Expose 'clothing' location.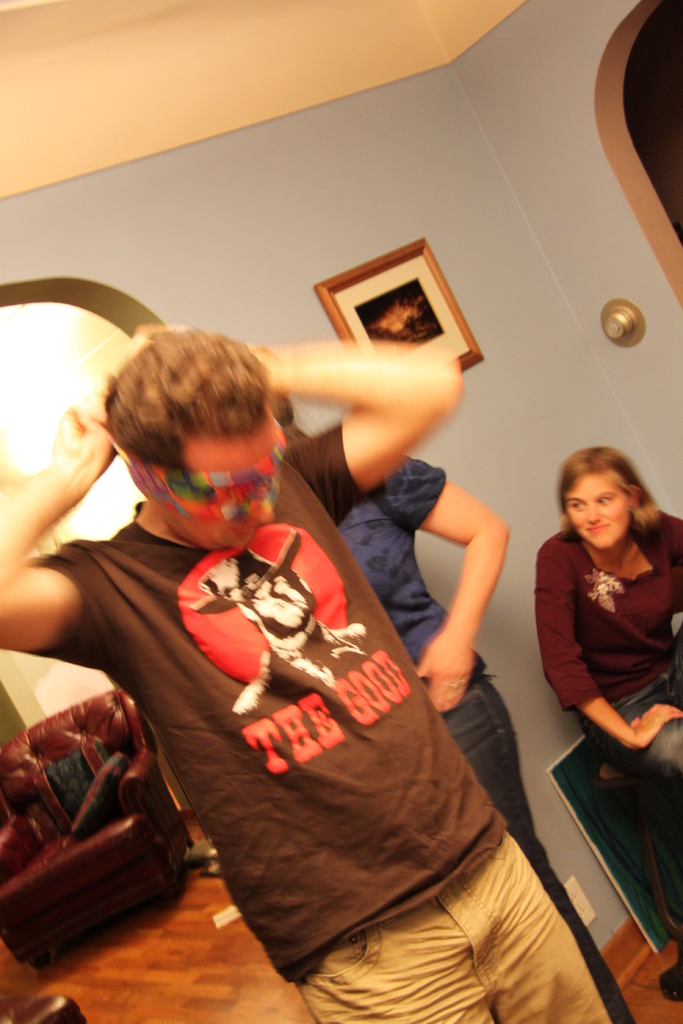
Exposed at [33,419,614,1023].
